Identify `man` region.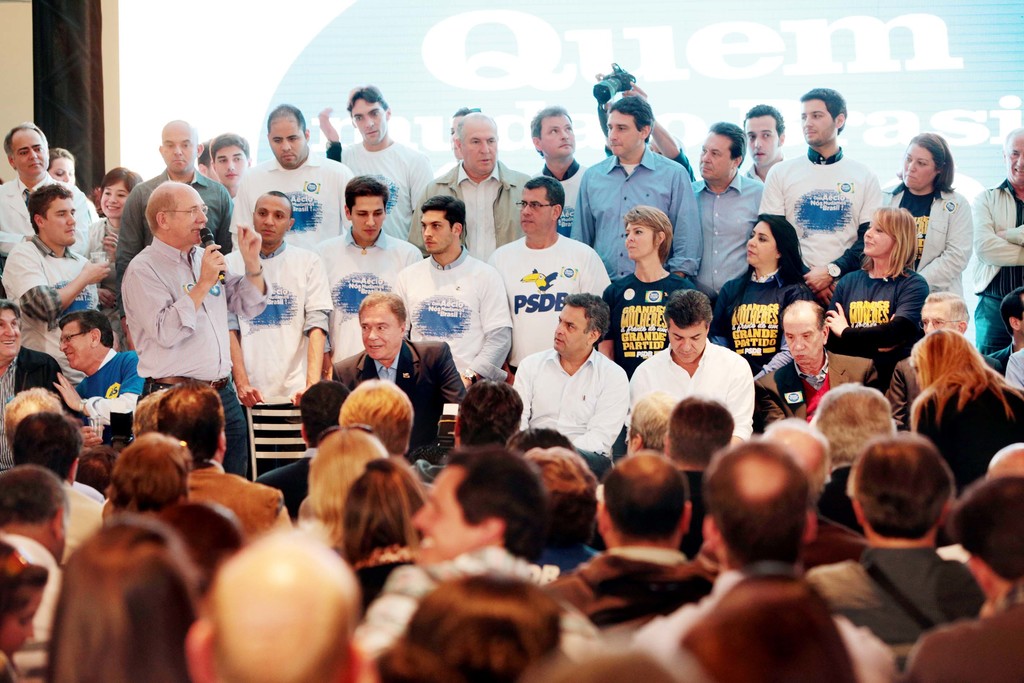
Region: 633:441:902:682.
